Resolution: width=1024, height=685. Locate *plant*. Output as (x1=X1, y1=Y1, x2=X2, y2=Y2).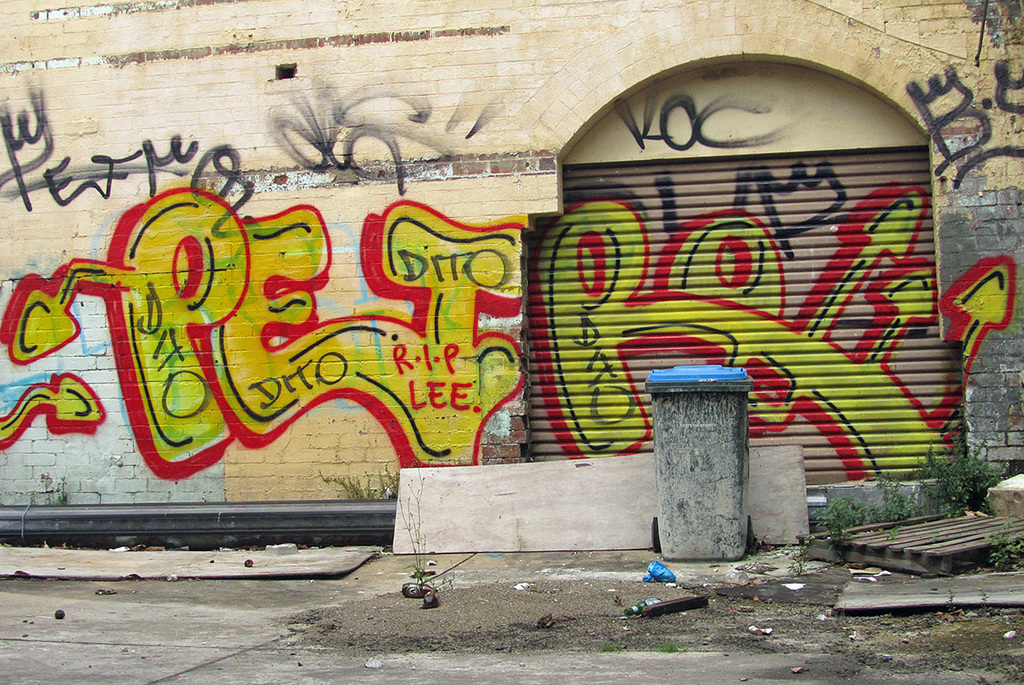
(x1=46, y1=472, x2=67, y2=509).
